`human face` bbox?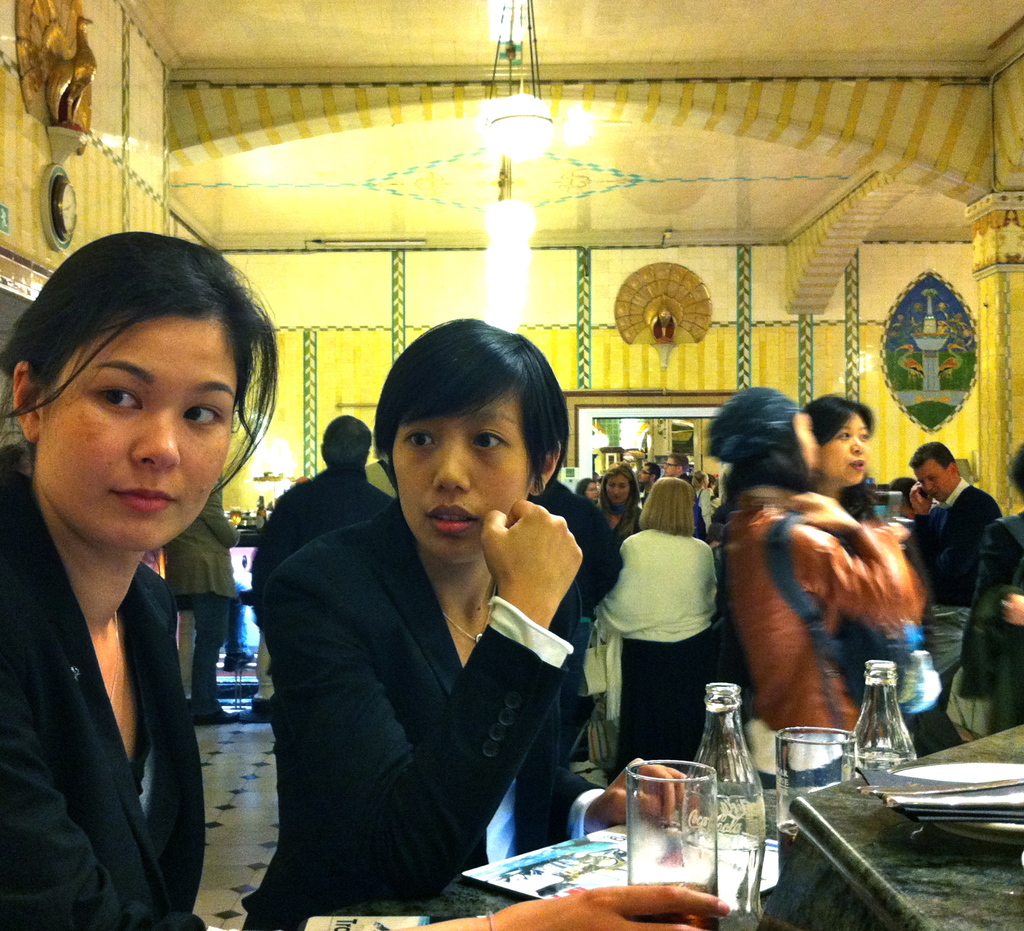
l=640, t=463, r=653, b=481
